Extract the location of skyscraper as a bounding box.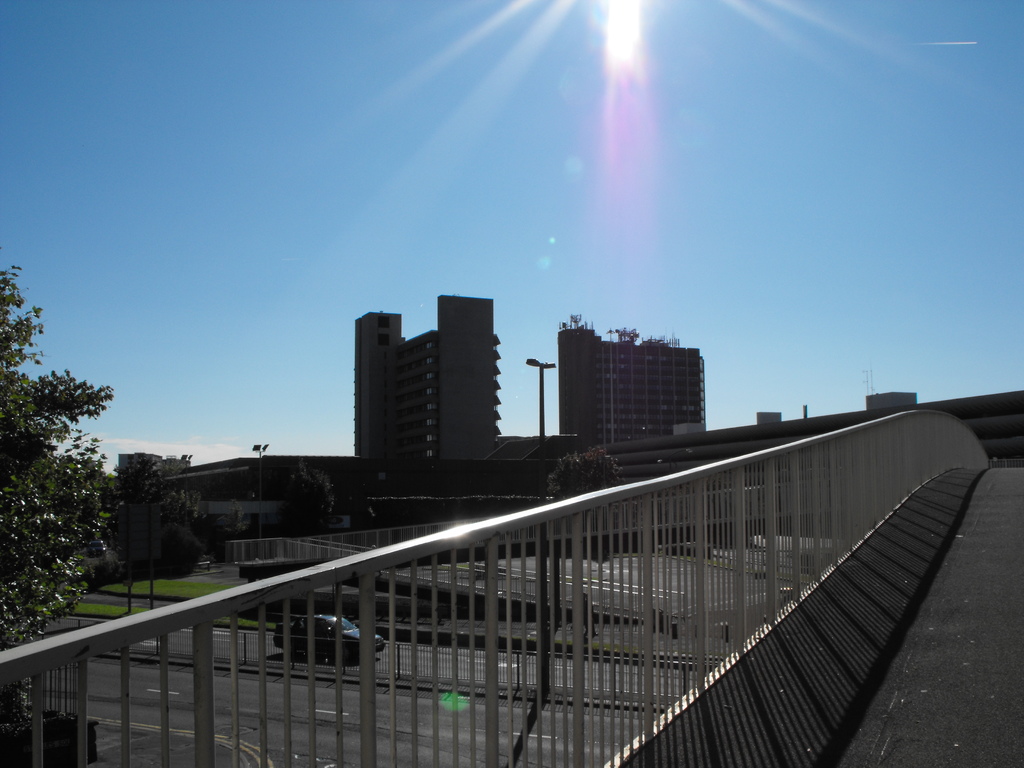
(left=546, top=322, right=721, bottom=458).
